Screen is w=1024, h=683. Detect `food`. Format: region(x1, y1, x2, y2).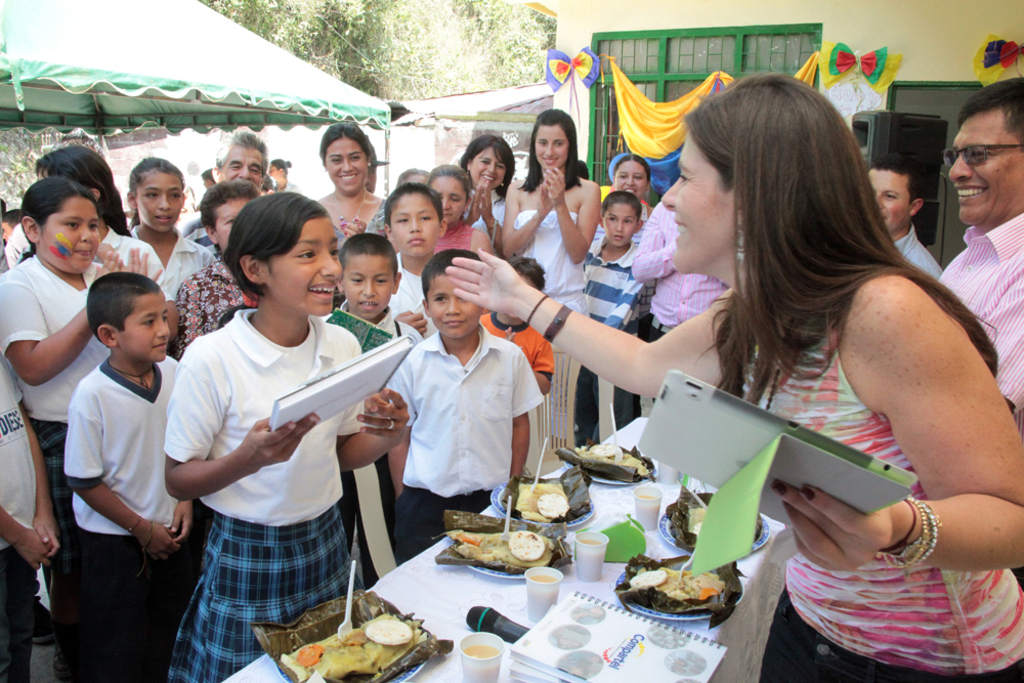
region(441, 517, 586, 573).
